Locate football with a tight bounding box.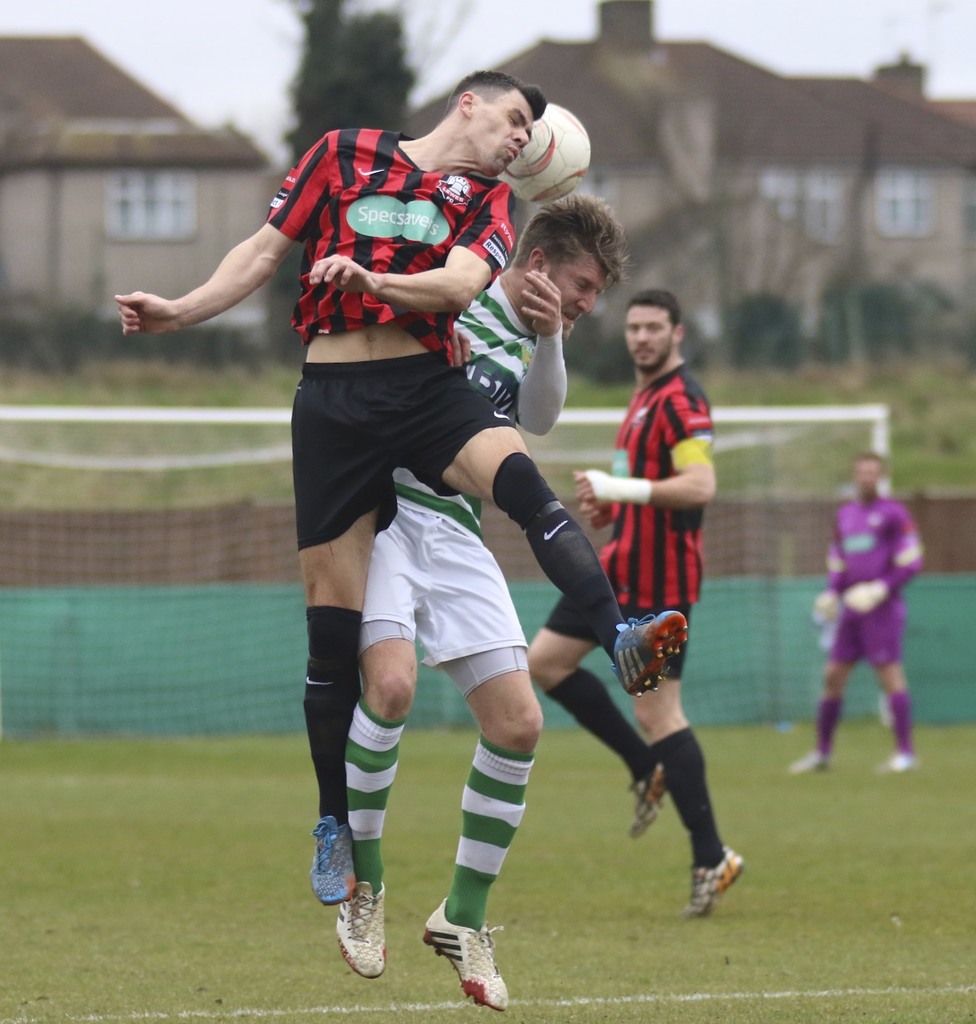
bbox(497, 99, 591, 207).
